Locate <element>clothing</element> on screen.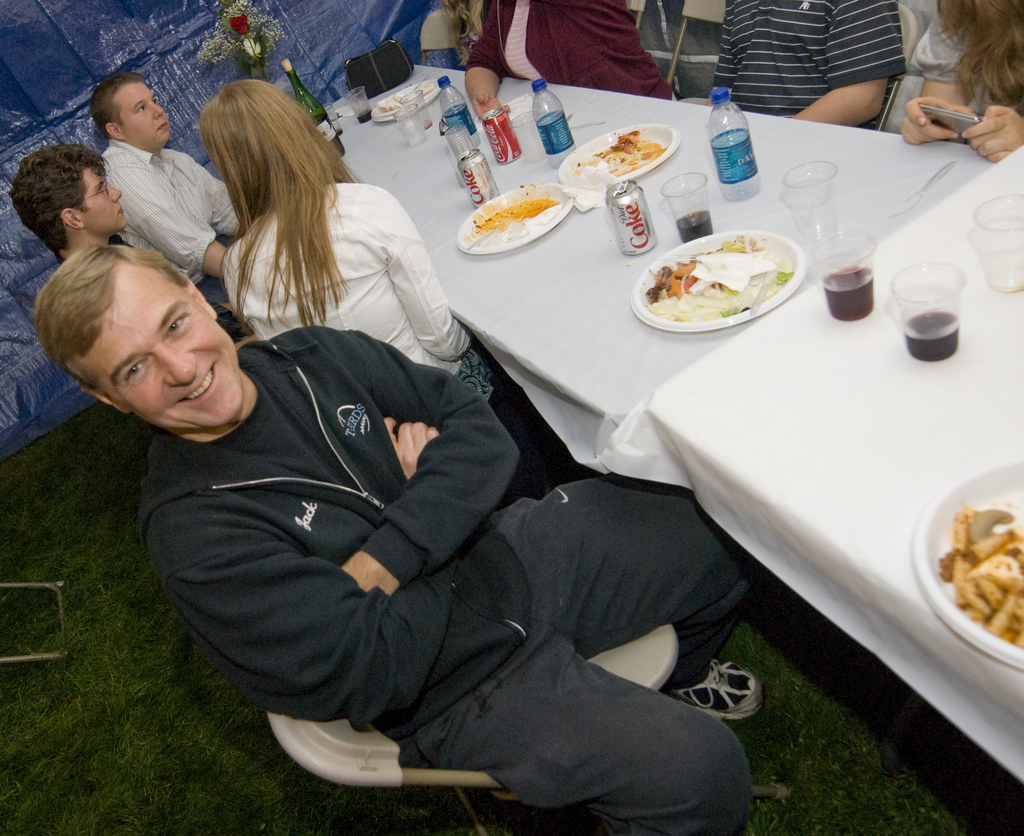
On screen at Rect(49, 233, 257, 330).
